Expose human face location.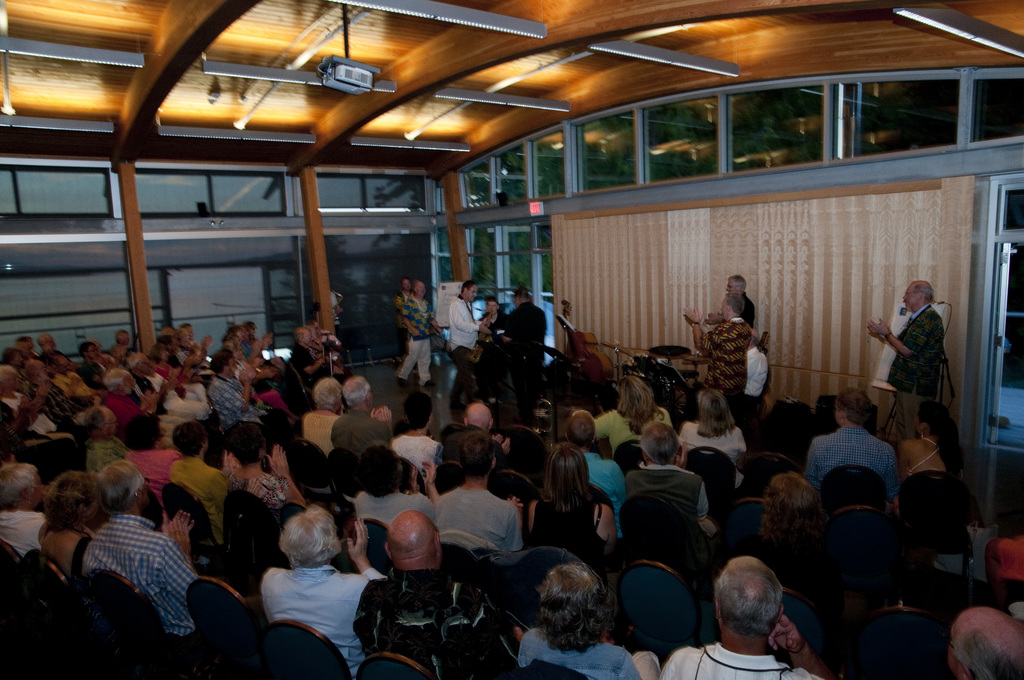
Exposed at [x1=201, y1=440, x2=211, y2=454].
